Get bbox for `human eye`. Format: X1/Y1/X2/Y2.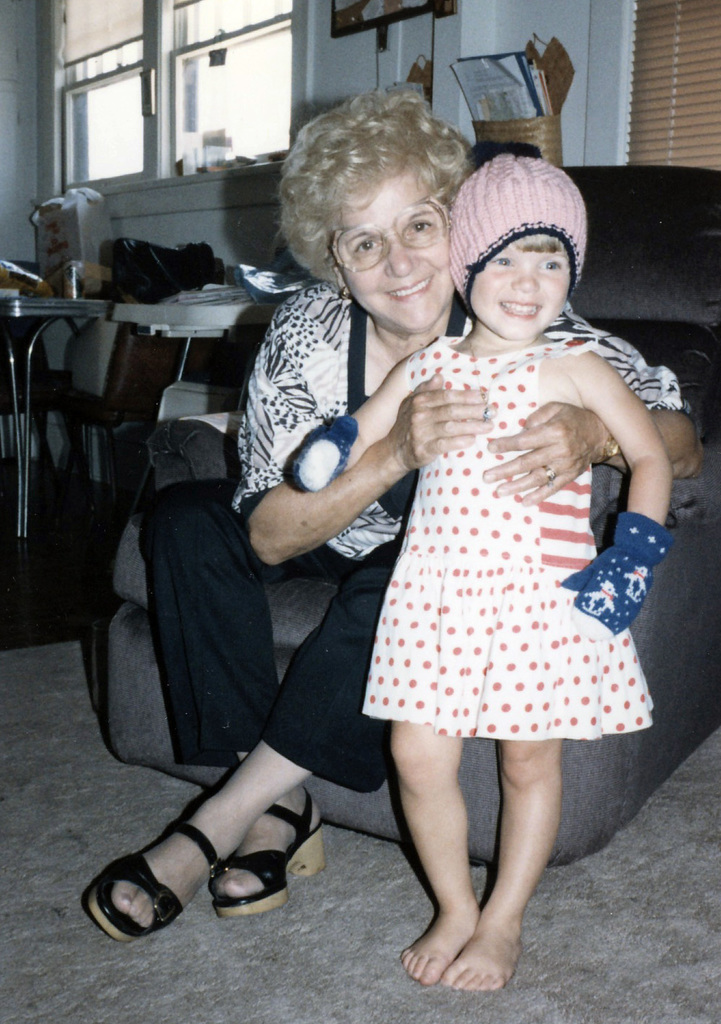
489/255/510/271.
